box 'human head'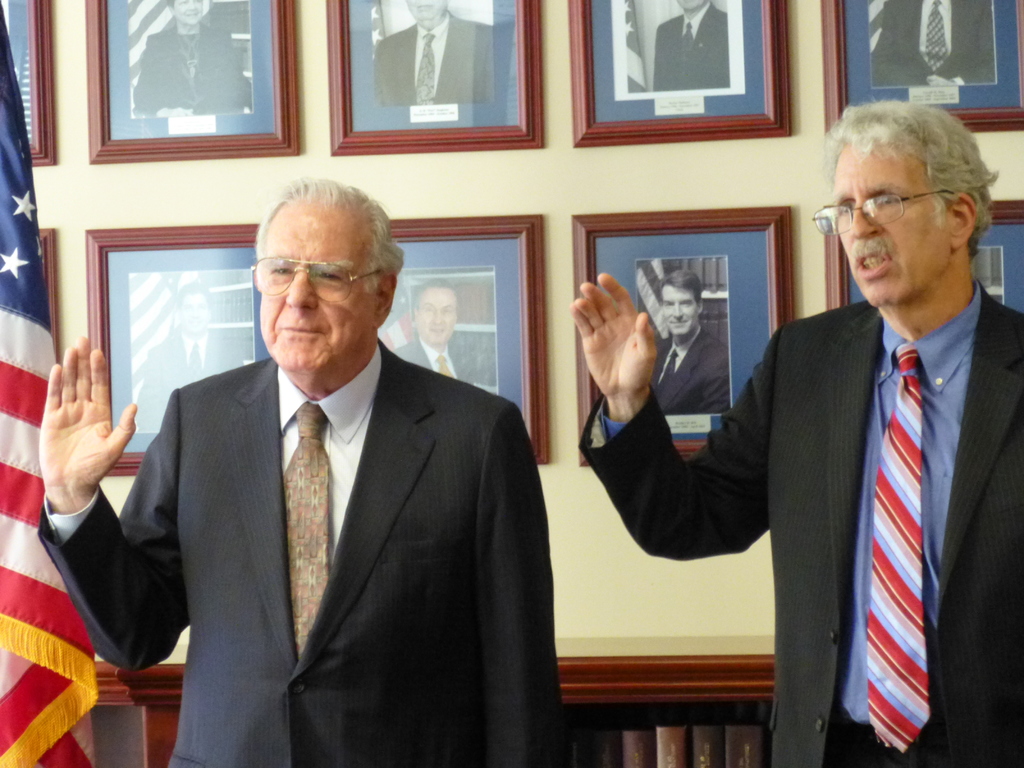
box(677, 0, 713, 13)
